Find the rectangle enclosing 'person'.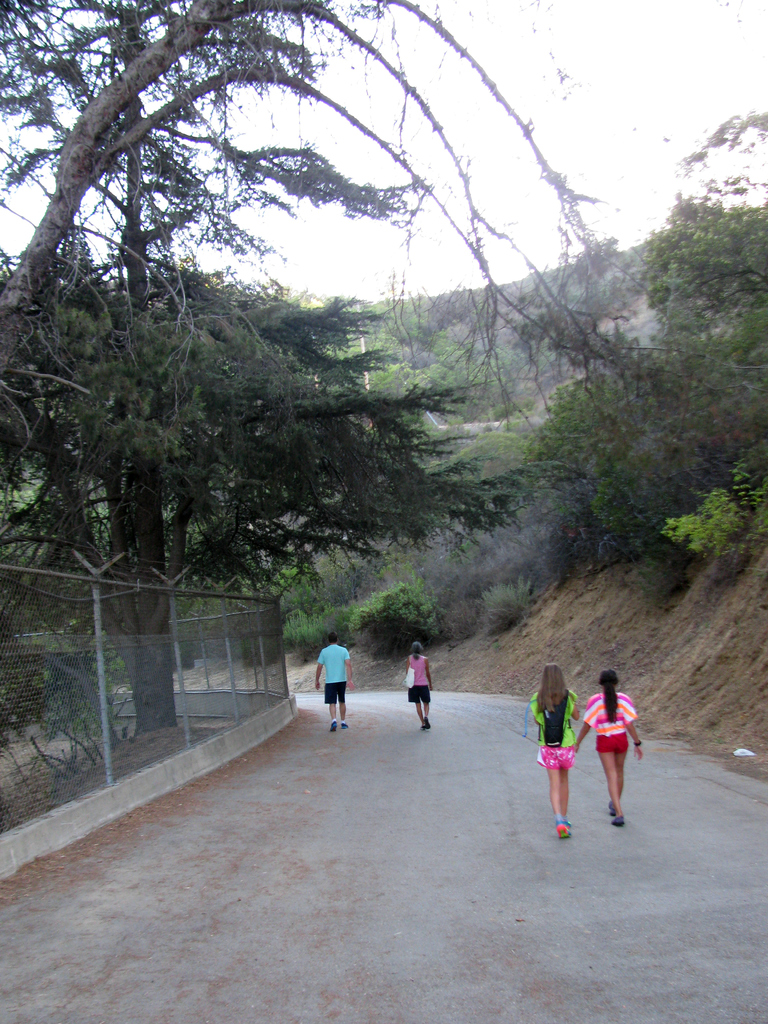
(572,665,643,824).
